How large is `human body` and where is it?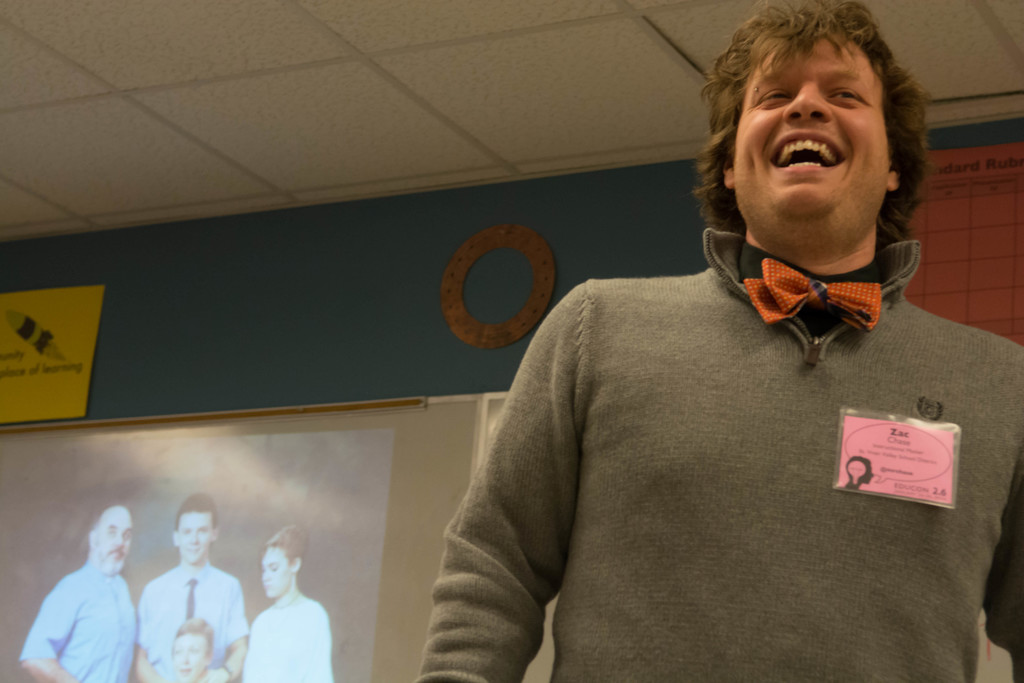
Bounding box: bbox=[414, 0, 1023, 682].
